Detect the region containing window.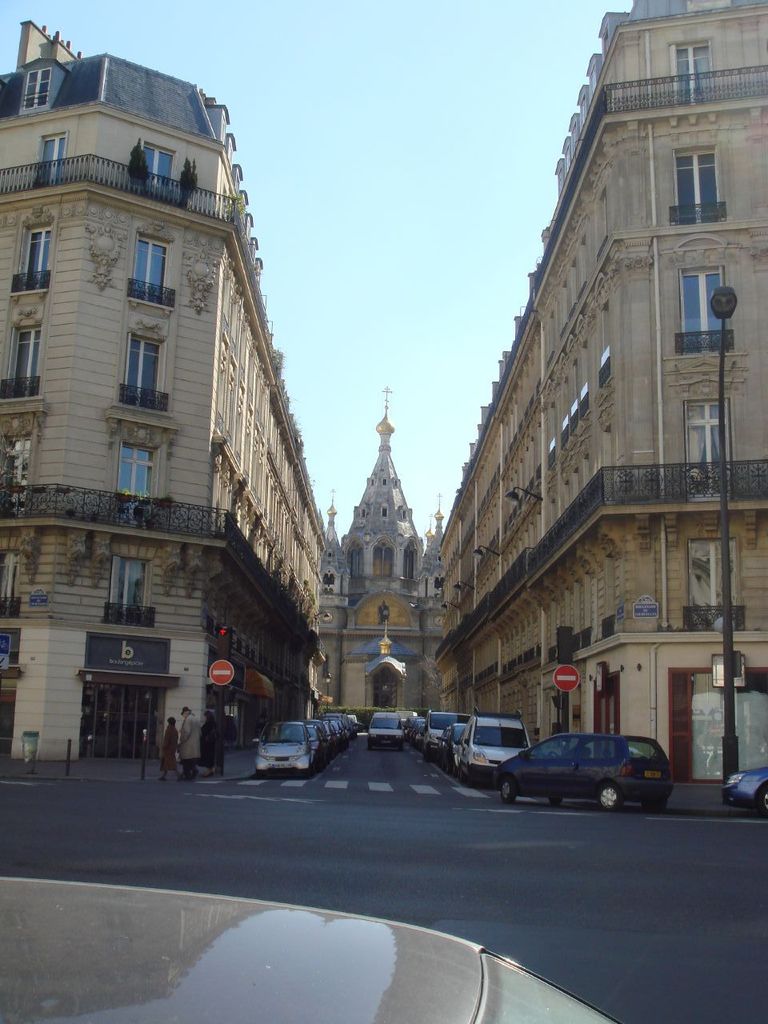
BBox(117, 442, 150, 522).
